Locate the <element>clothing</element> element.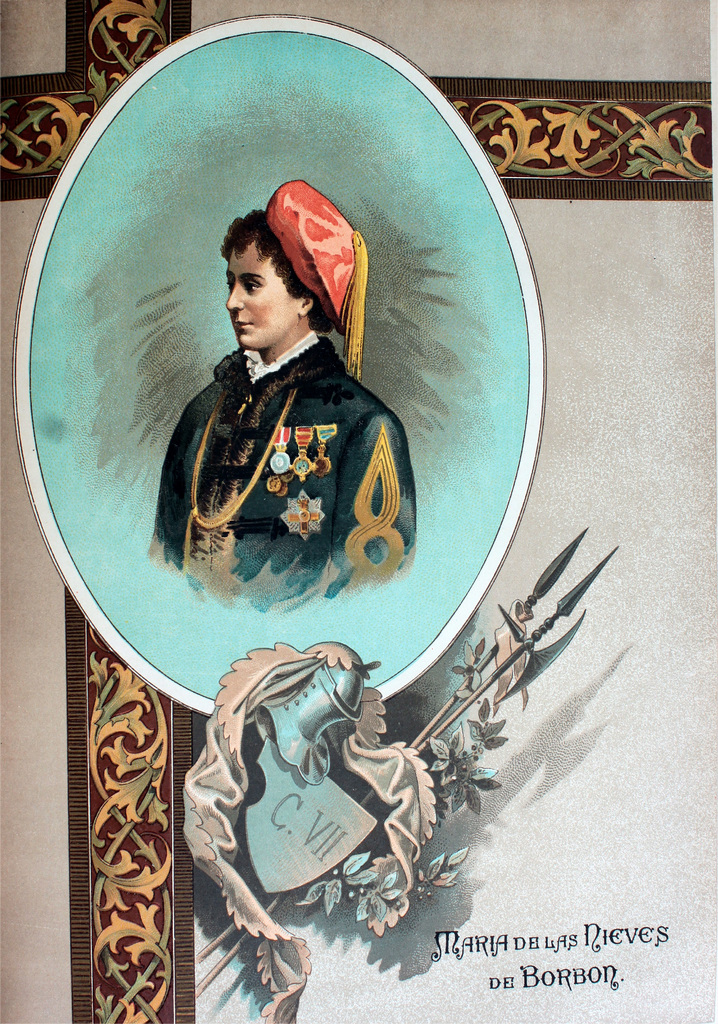
Element bbox: [x1=162, y1=296, x2=418, y2=631].
